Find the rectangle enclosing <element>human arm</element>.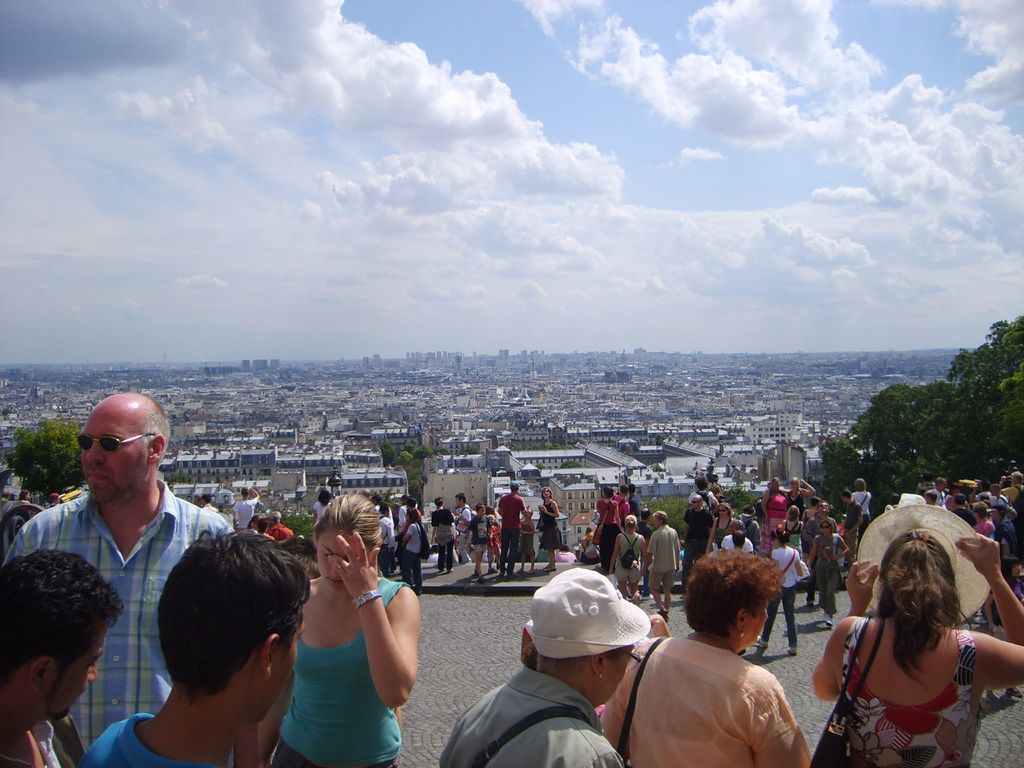
[x1=697, y1=512, x2=721, y2=565].
